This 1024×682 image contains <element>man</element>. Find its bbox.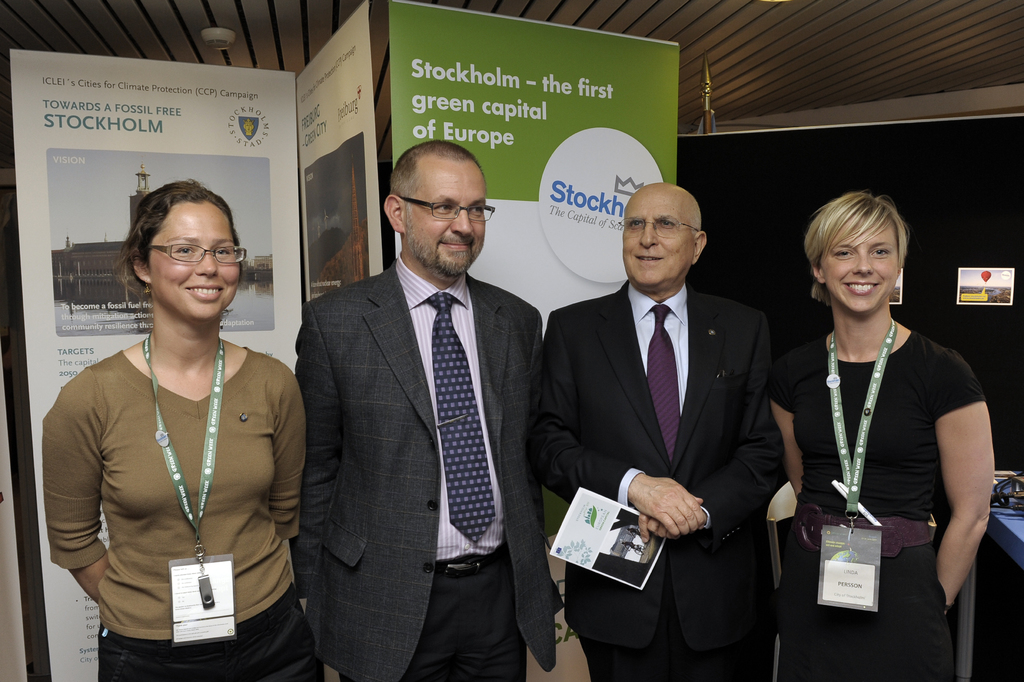
[524, 179, 780, 681].
